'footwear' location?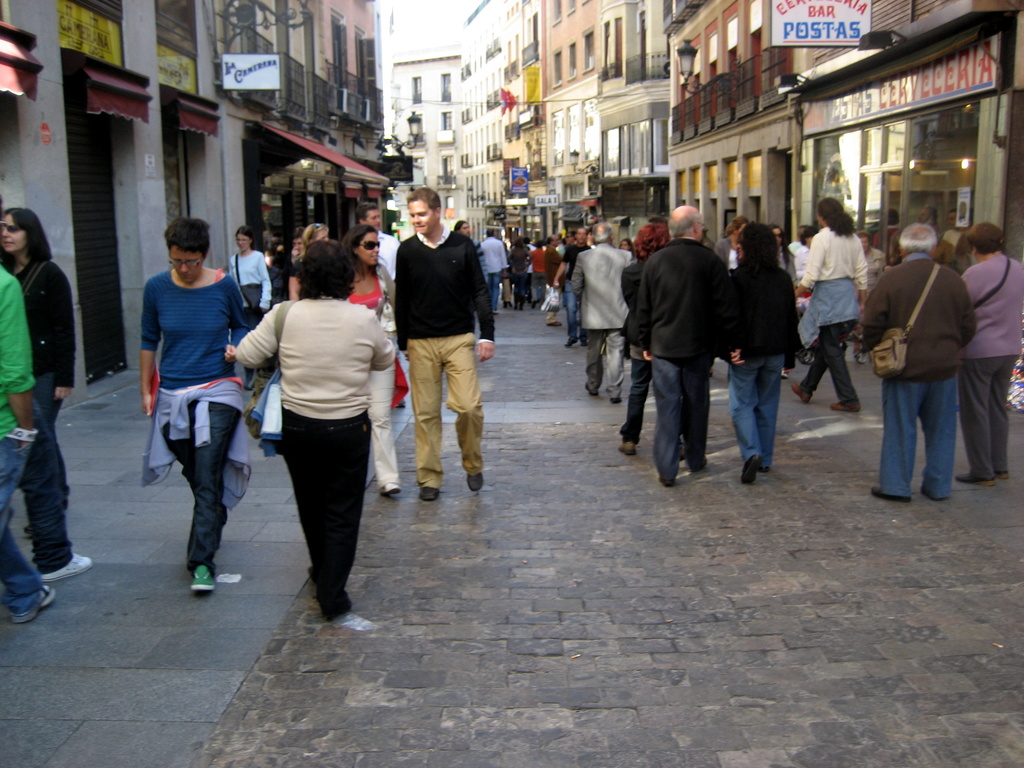
bbox=[791, 380, 813, 403]
